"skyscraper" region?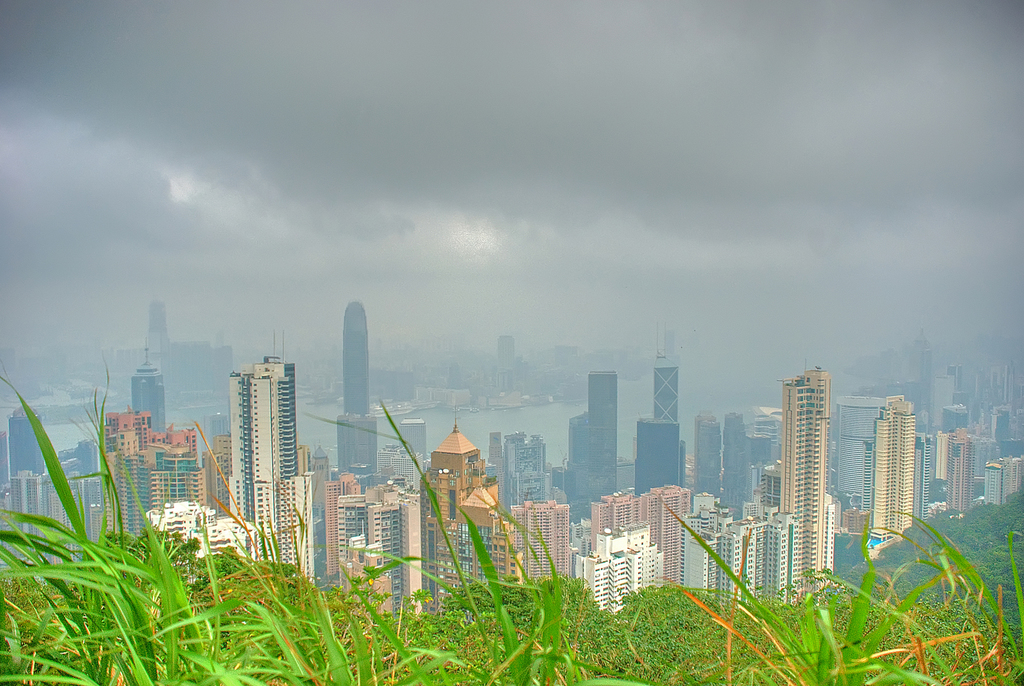
[left=680, top=416, right=714, bottom=497]
